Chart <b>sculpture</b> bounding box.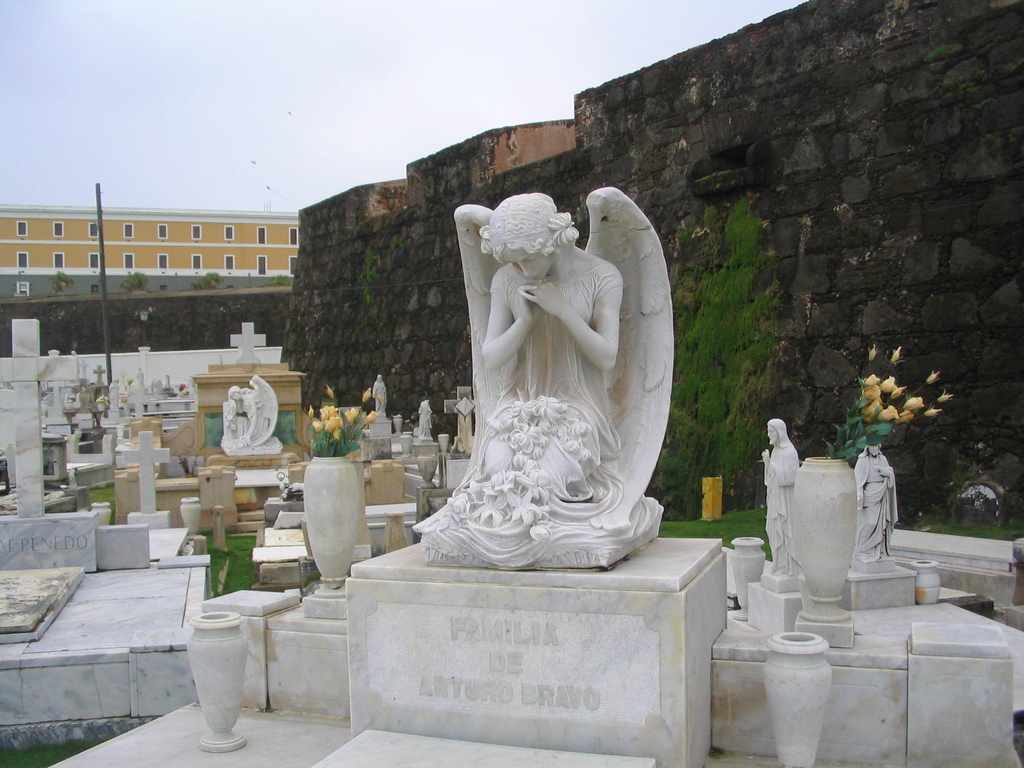
Charted: bbox(416, 186, 682, 572).
